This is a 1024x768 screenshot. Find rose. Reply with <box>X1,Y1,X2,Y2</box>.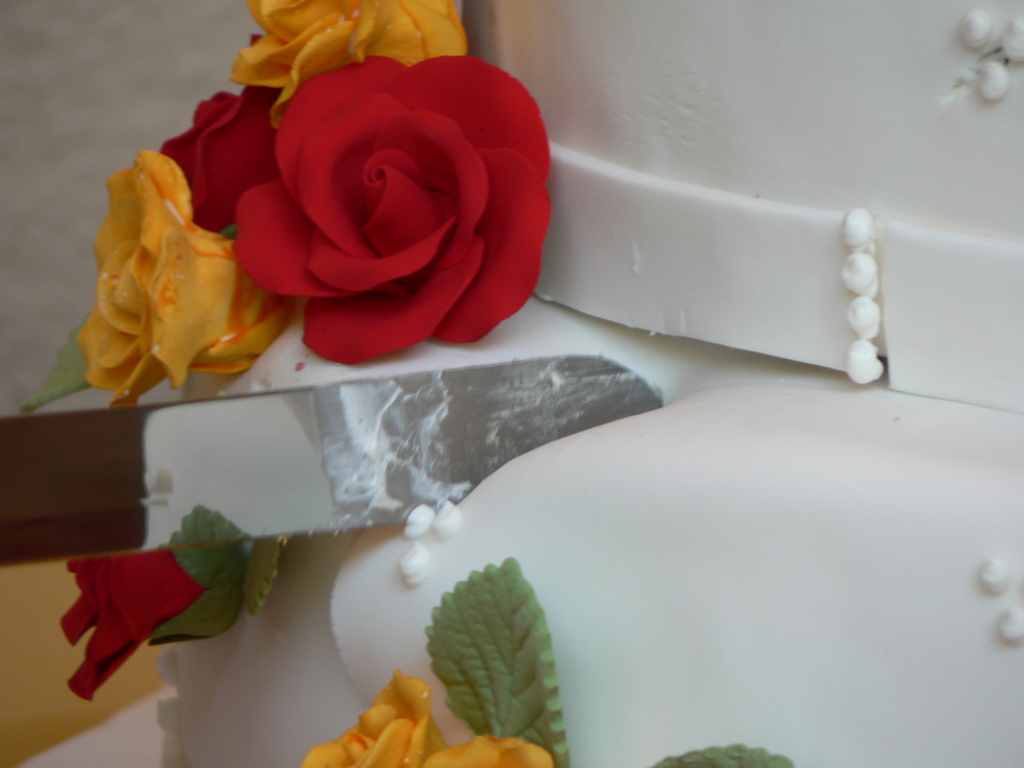
<box>430,729,550,767</box>.
